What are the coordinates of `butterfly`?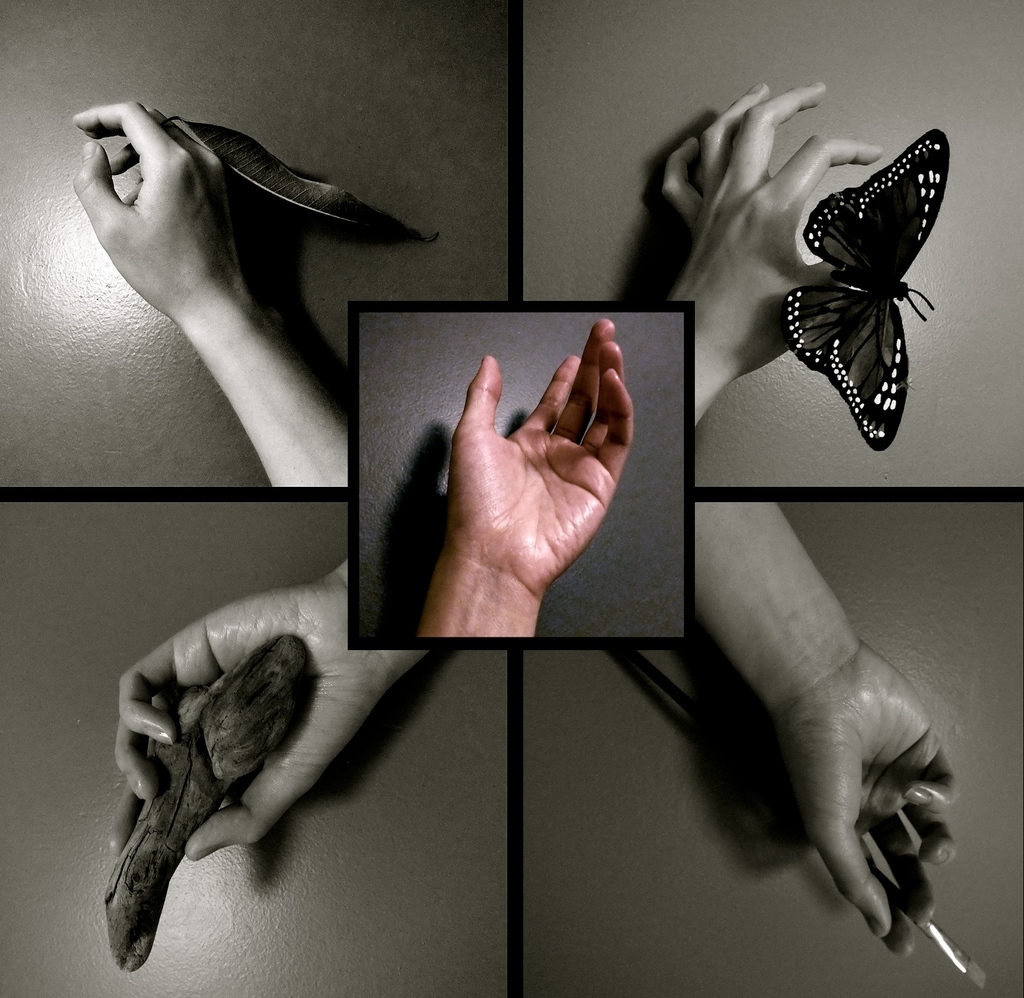
{"left": 782, "top": 129, "right": 949, "bottom": 452}.
